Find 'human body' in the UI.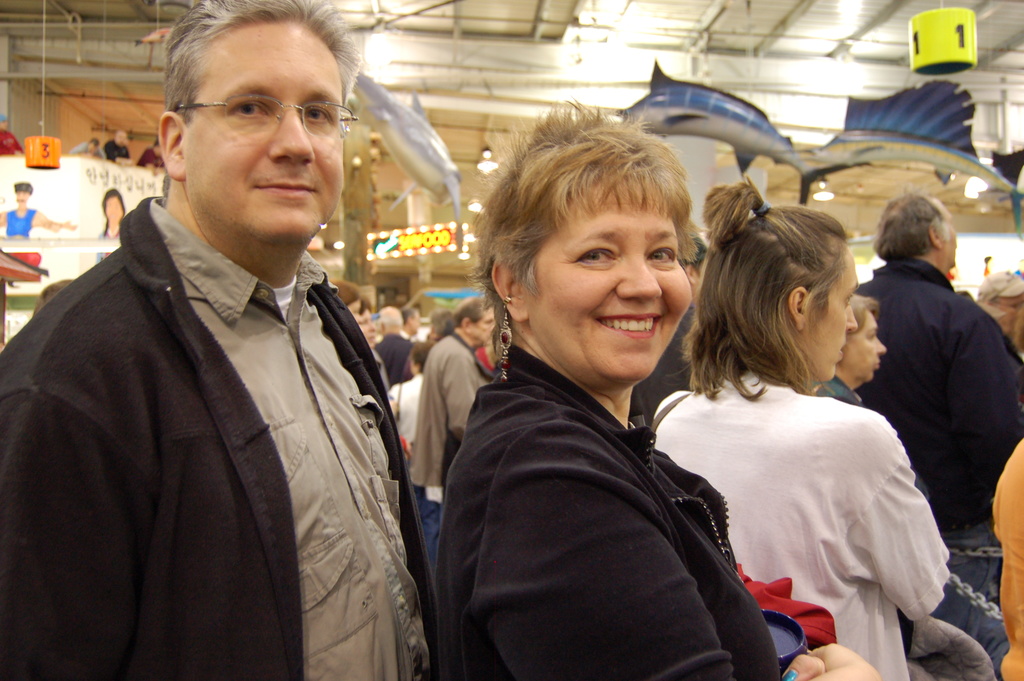
UI element at locate(0, 210, 76, 235).
